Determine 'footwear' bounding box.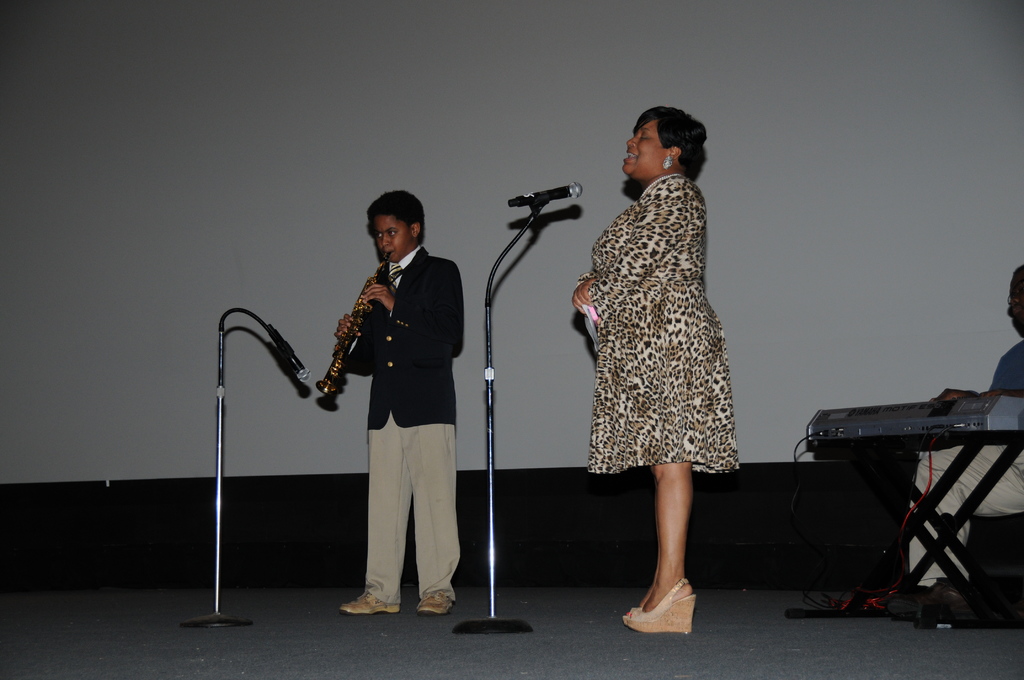
Determined: (637, 569, 709, 638).
